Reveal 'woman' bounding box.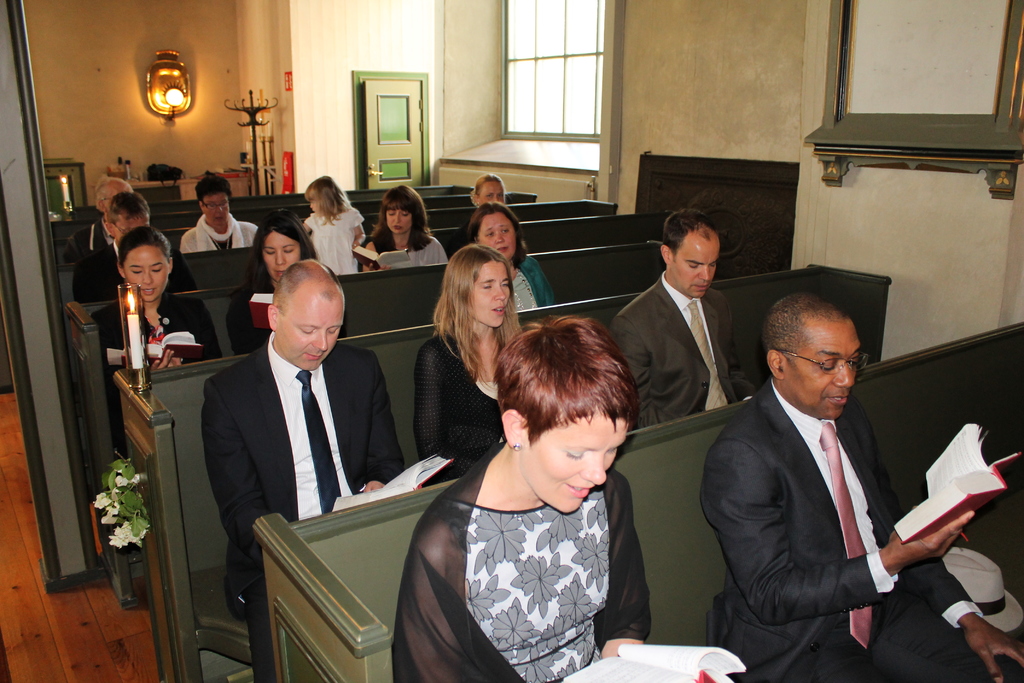
Revealed: locate(414, 242, 525, 487).
